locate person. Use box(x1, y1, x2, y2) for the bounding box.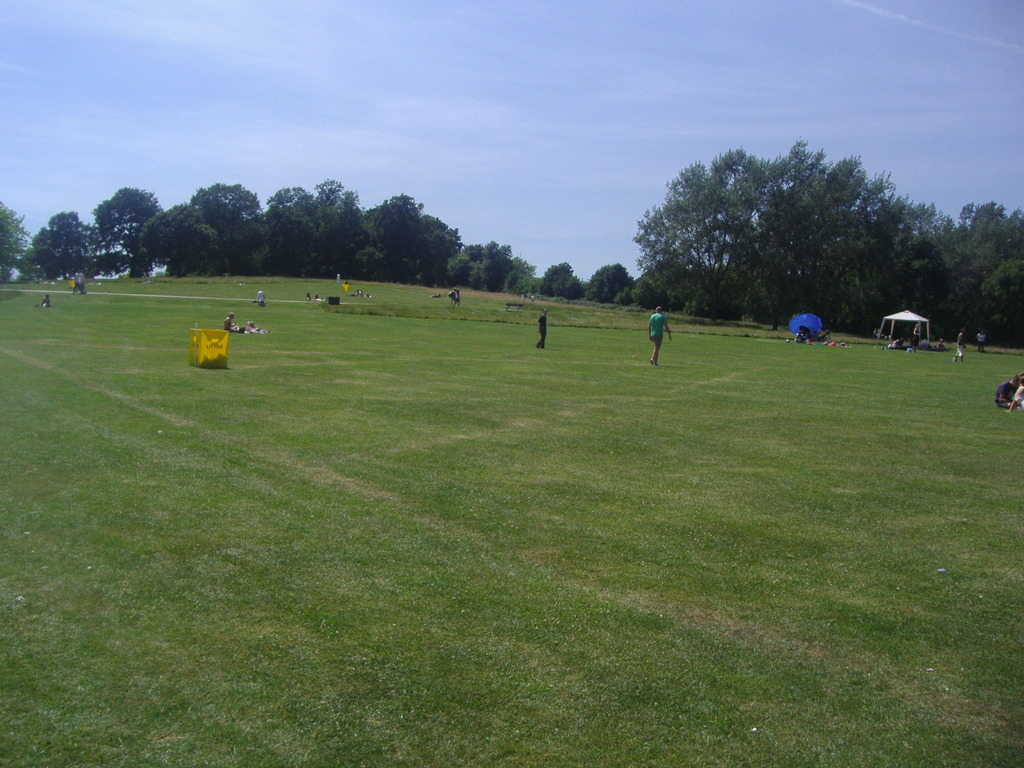
box(536, 308, 548, 349).
